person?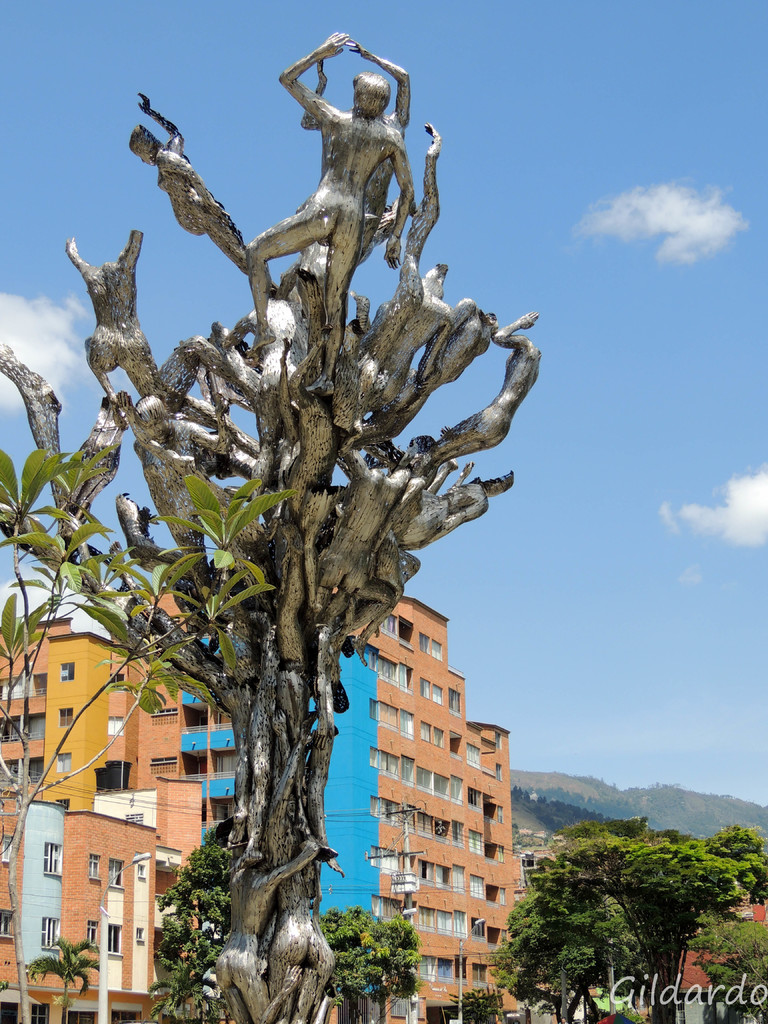
x1=126, y1=89, x2=262, y2=286
